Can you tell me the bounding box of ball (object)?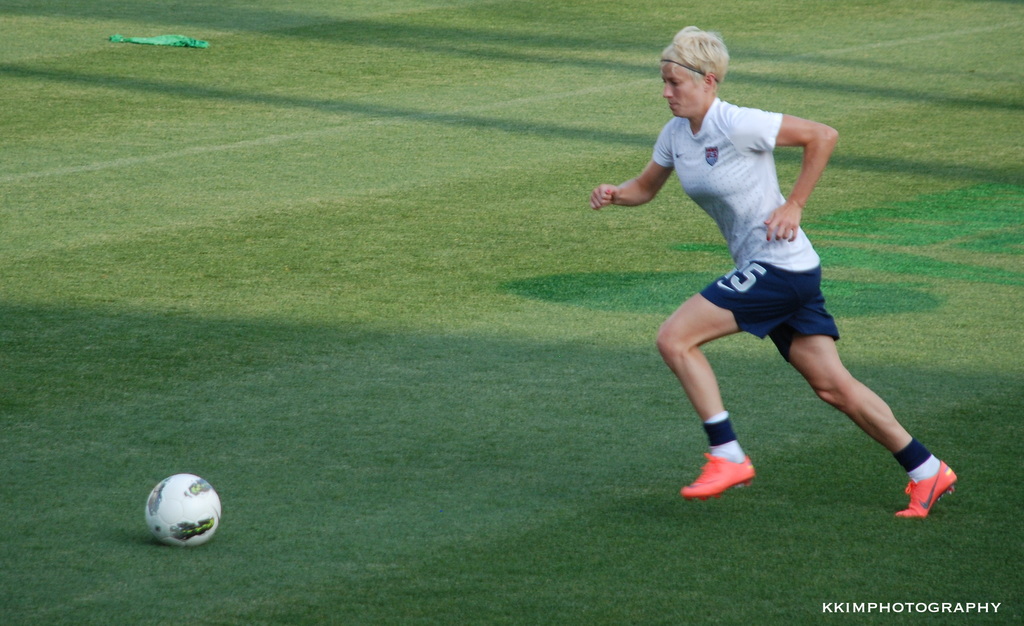
x1=147, y1=475, x2=220, y2=550.
